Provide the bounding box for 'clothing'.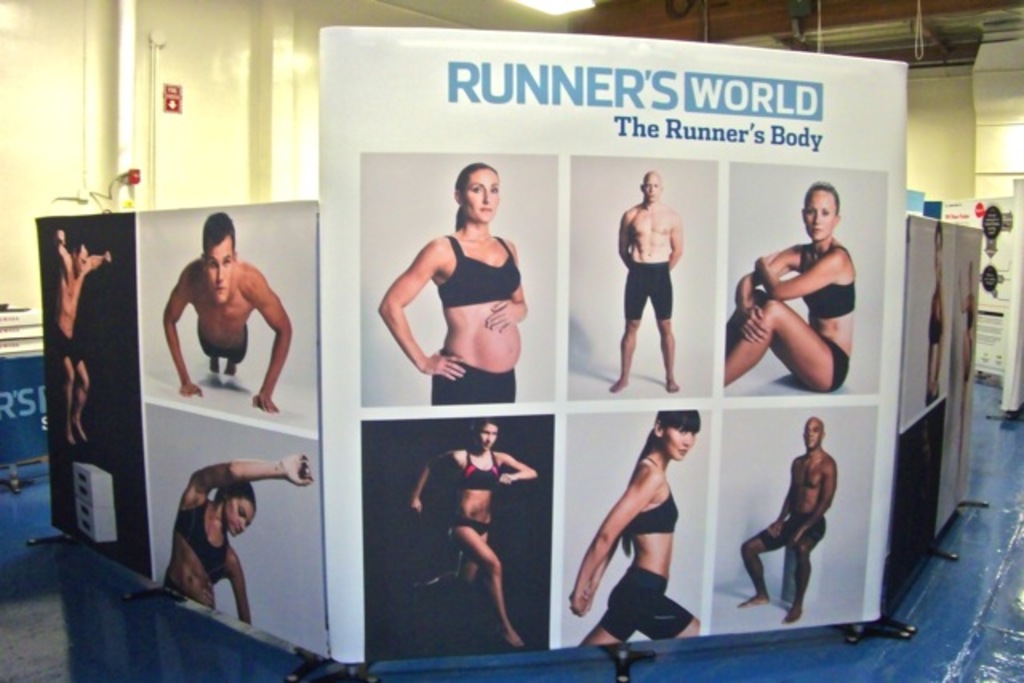
[453,451,507,547].
